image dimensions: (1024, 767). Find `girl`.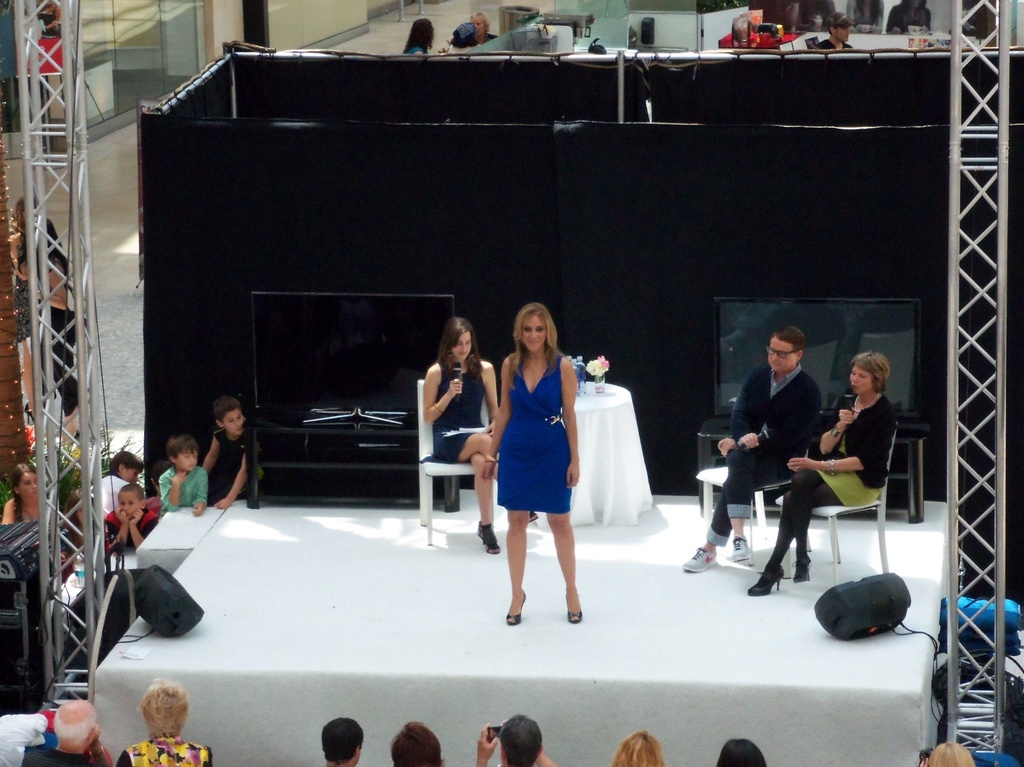
{"x1": 0, "y1": 462, "x2": 55, "y2": 550}.
